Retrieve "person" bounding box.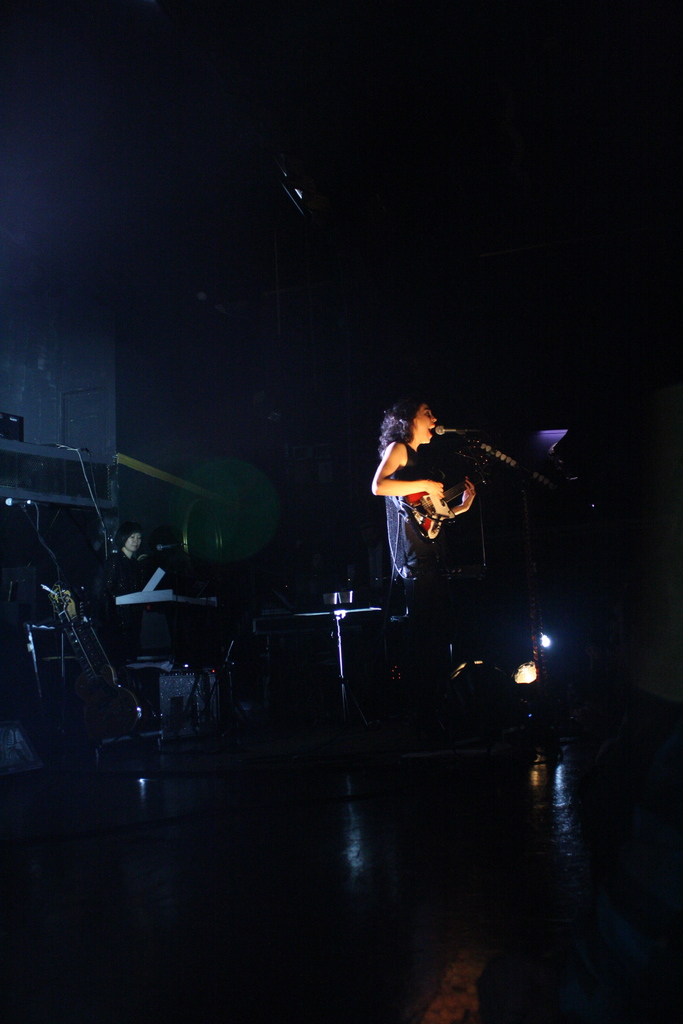
Bounding box: Rect(106, 514, 150, 598).
